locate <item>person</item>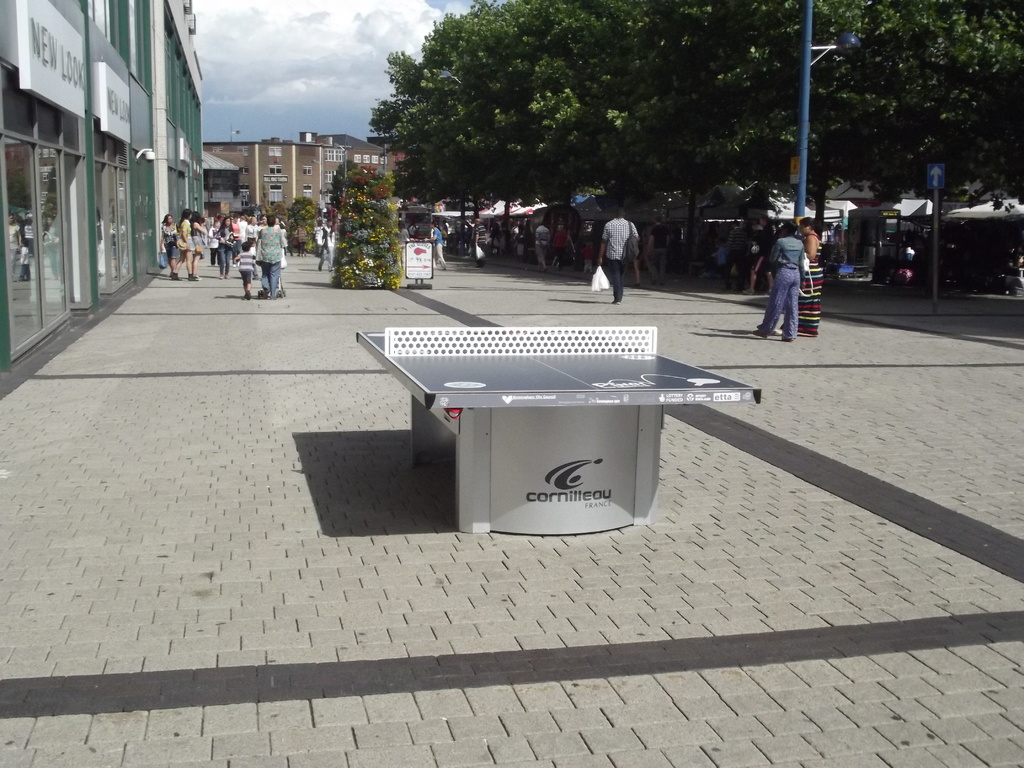
BBox(740, 209, 769, 299)
